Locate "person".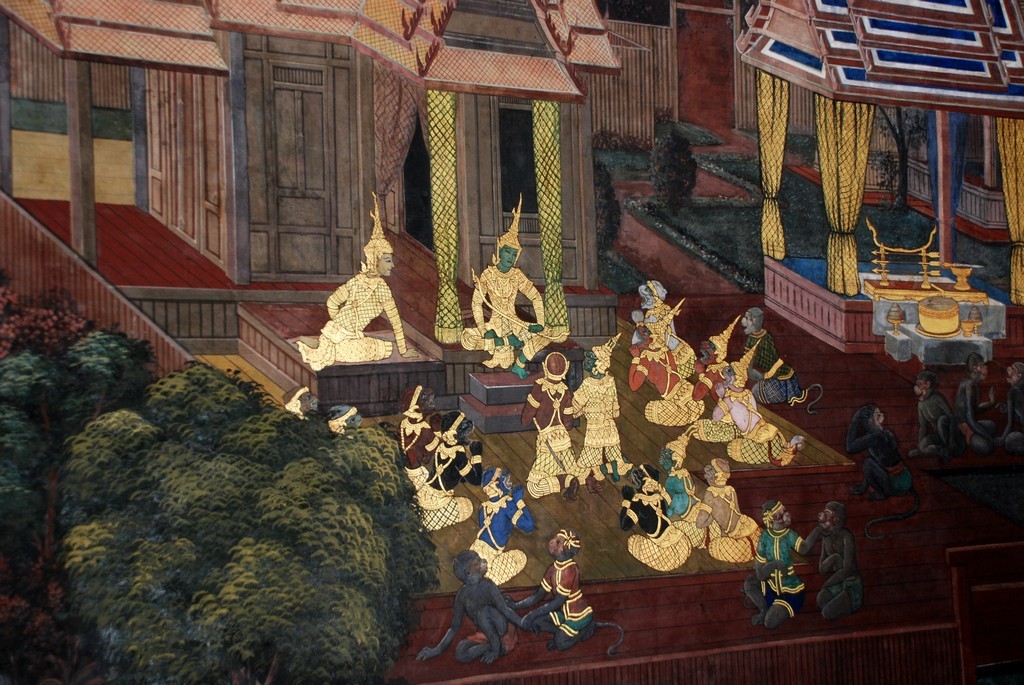
Bounding box: <box>568,334,634,478</box>.
